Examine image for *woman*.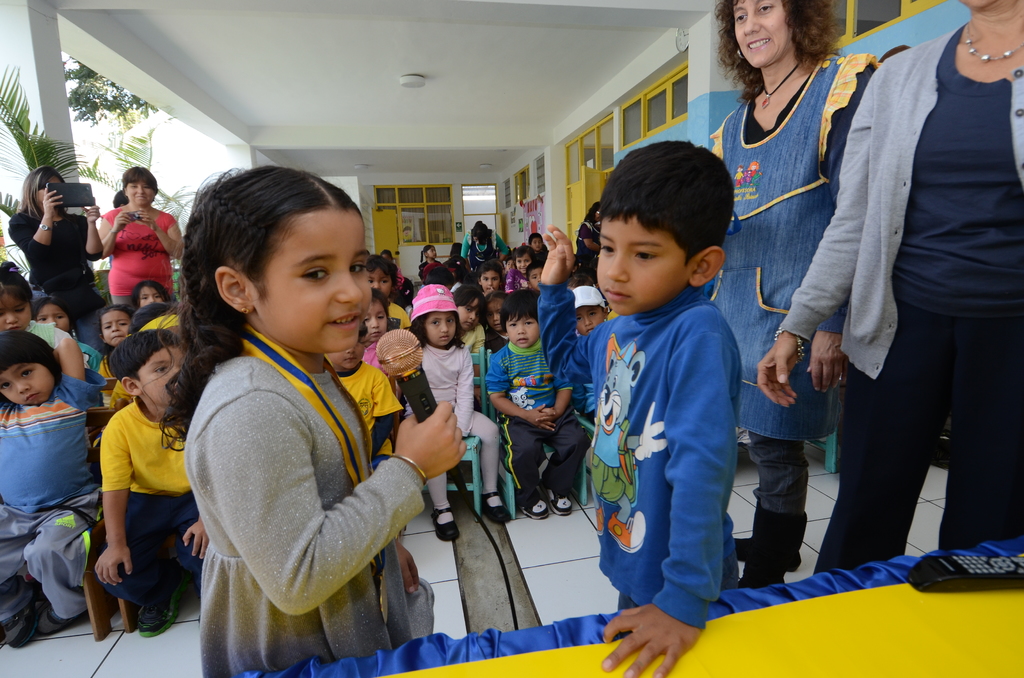
Examination result: (x1=754, y1=0, x2=1023, y2=575).
